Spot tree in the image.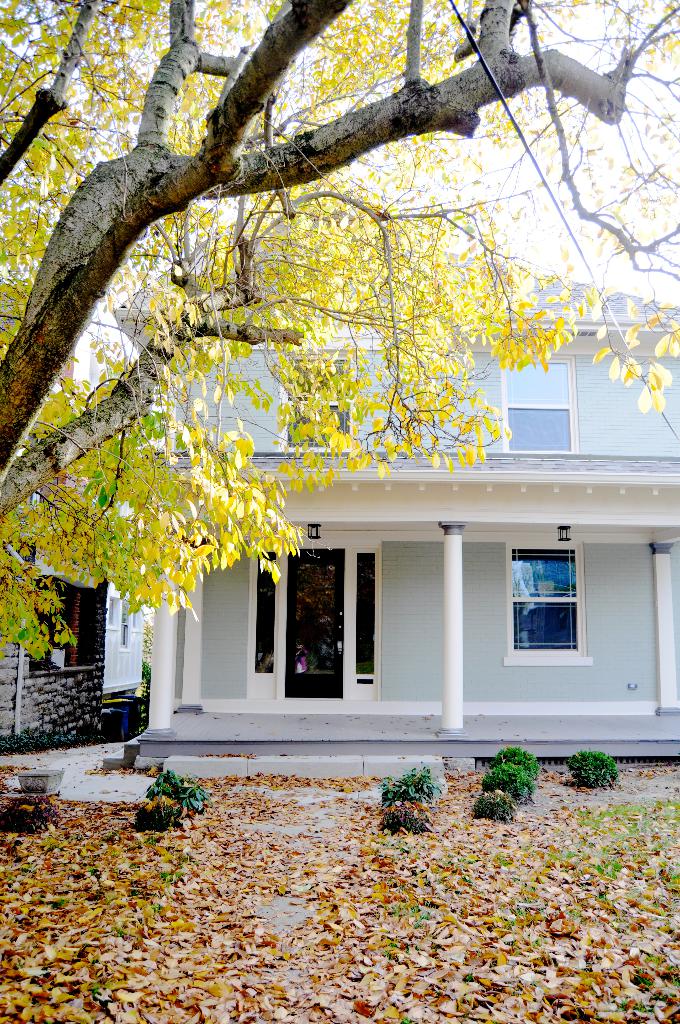
tree found at [4,17,676,740].
